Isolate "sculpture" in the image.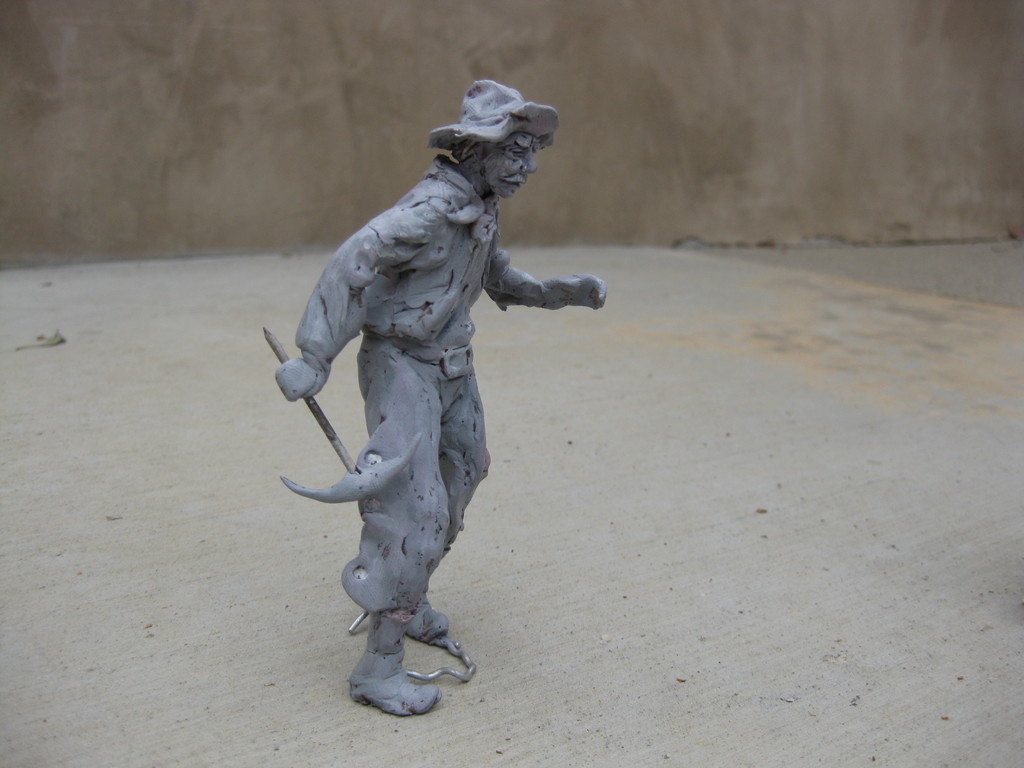
Isolated region: [260,76,598,689].
